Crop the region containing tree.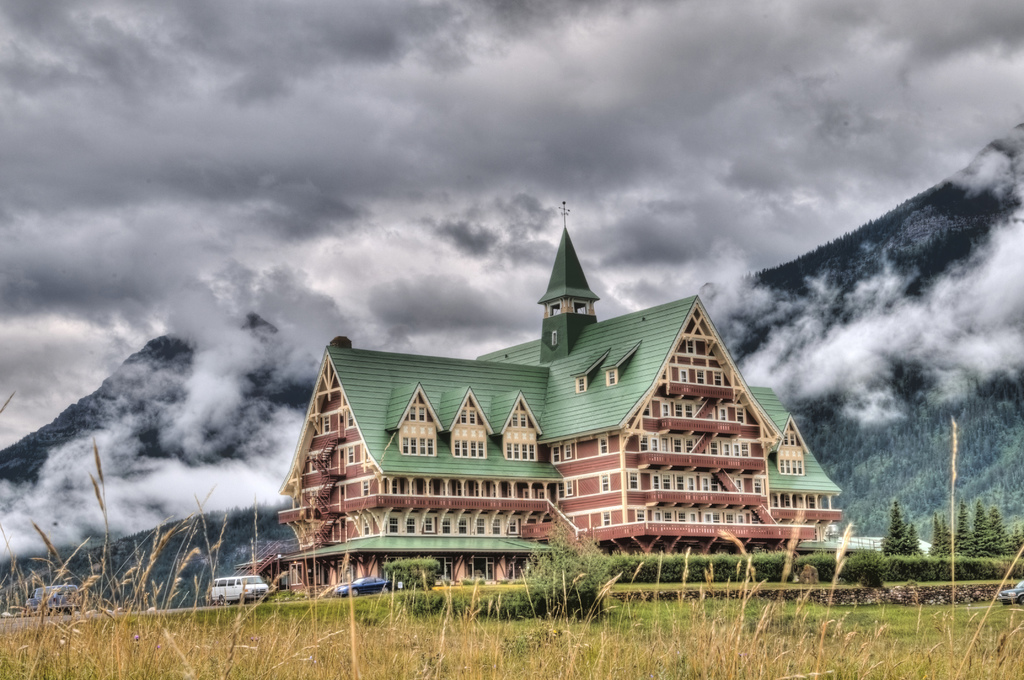
Crop region: x1=384 y1=552 x2=444 y2=595.
